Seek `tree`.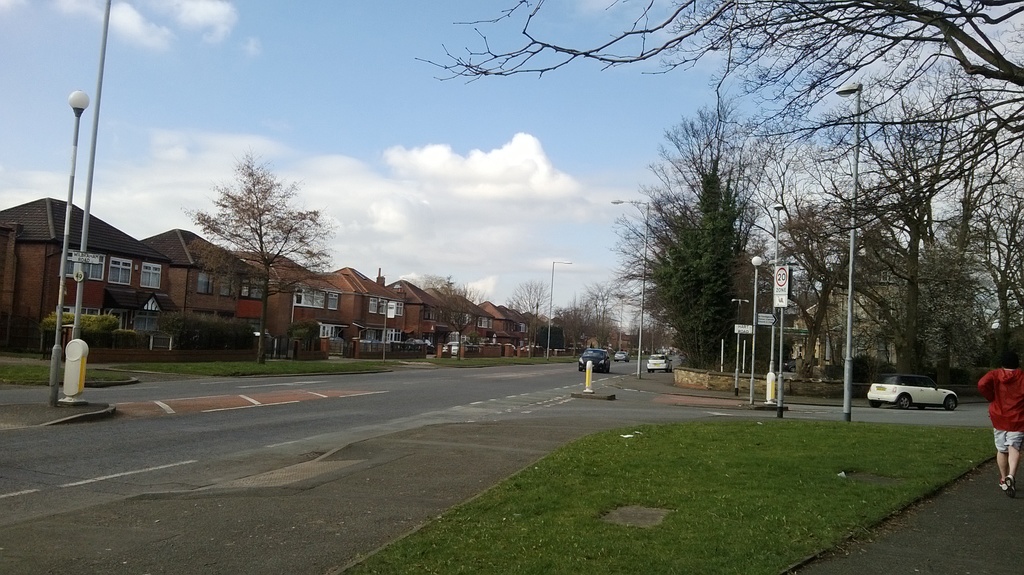
x1=504 y1=280 x2=553 y2=353.
